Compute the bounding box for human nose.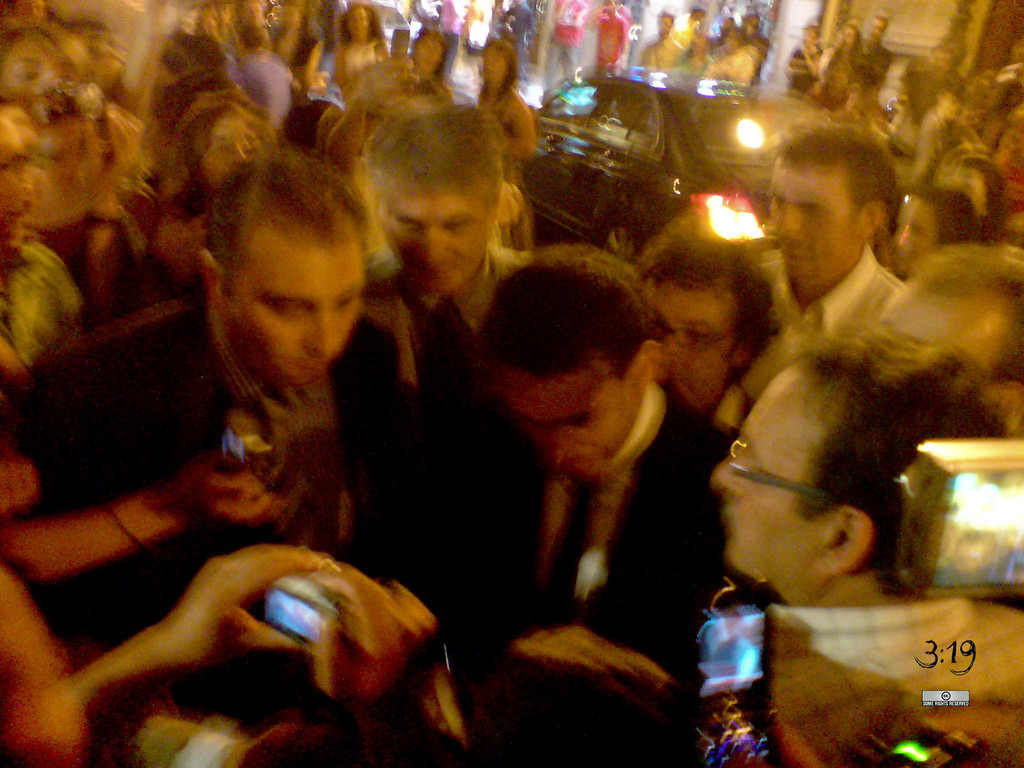
Rect(710, 455, 740, 497).
